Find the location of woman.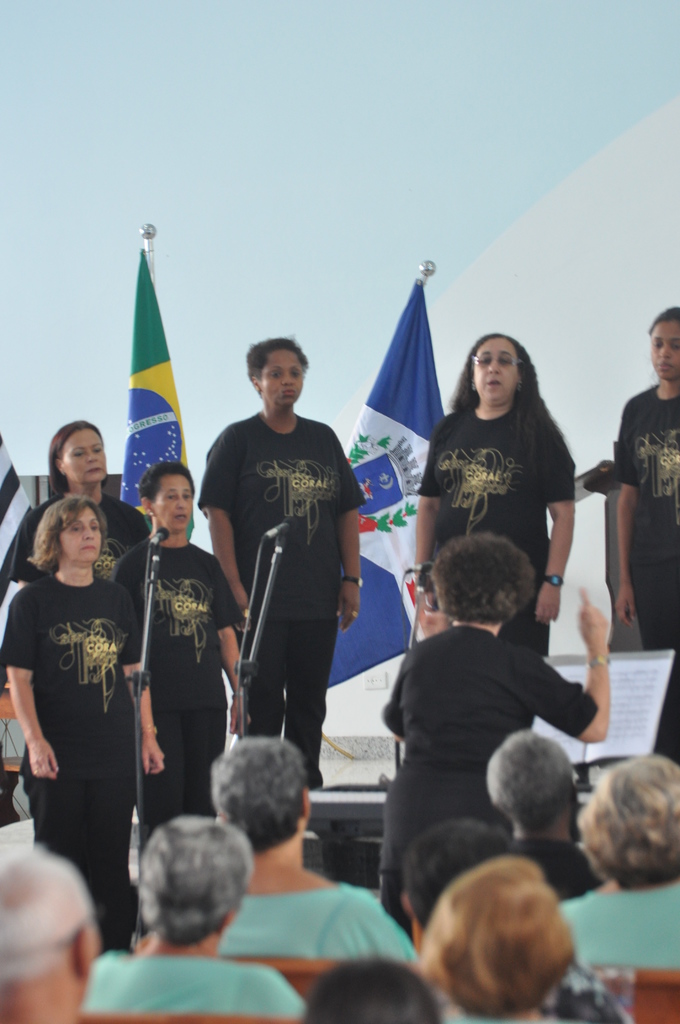
Location: left=555, top=756, right=679, bottom=968.
